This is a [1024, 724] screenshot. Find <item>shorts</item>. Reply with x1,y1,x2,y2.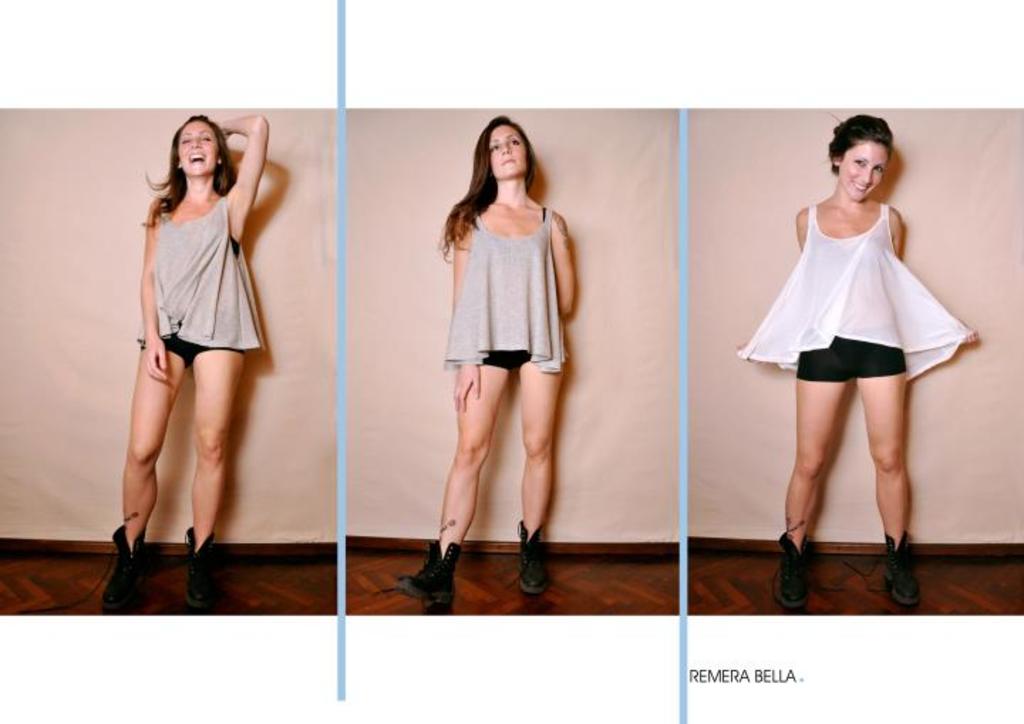
138,330,239,361.
